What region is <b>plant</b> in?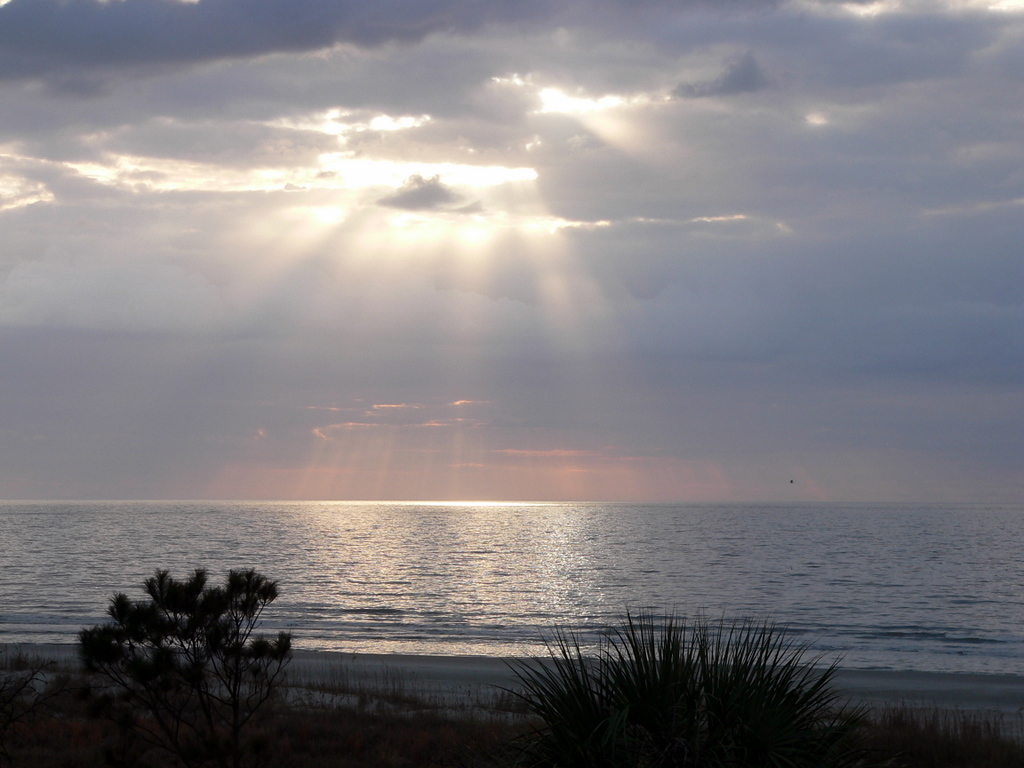
bbox=[269, 658, 487, 767].
